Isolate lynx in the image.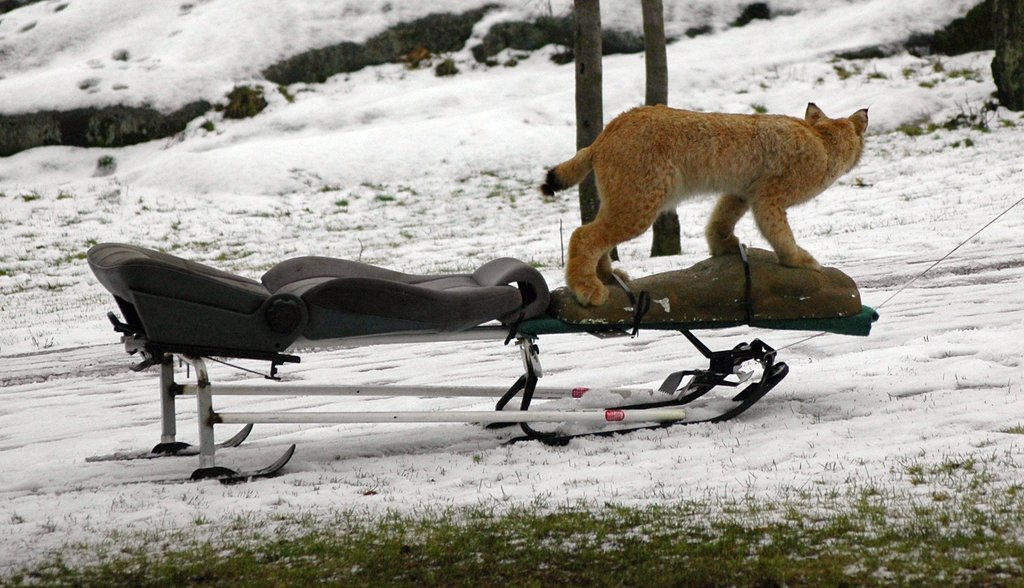
Isolated region: x1=538, y1=99, x2=872, y2=309.
